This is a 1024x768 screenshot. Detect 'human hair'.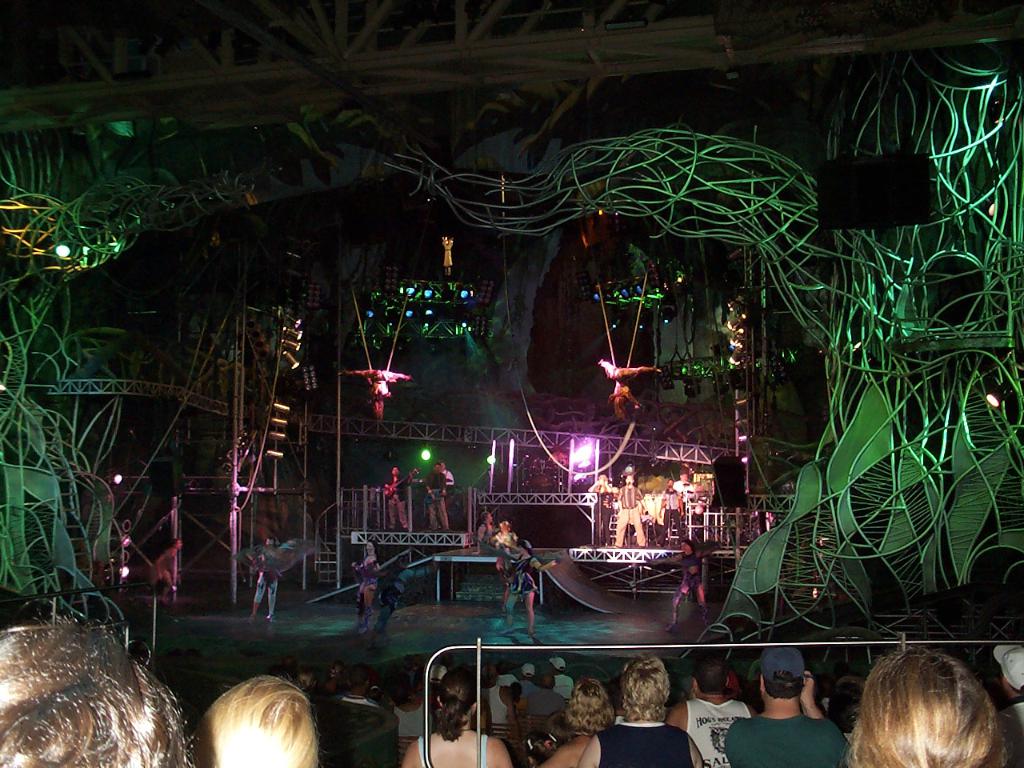
<box>431,459,441,466</box>.
